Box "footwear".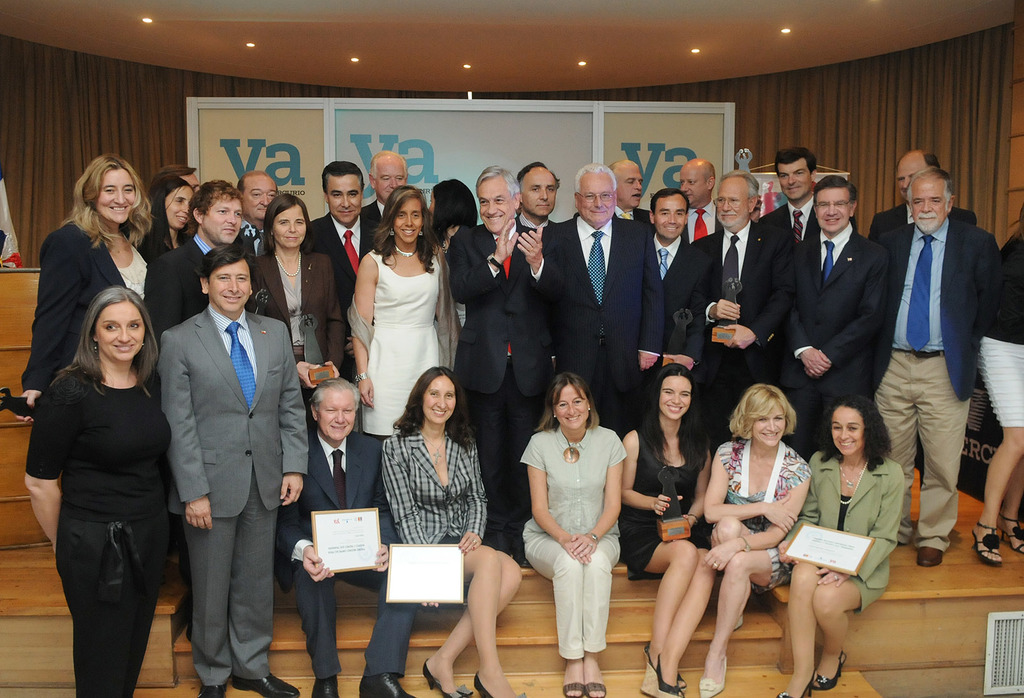
{"x1": 1002, "y1": 513, "x2": 1023, "y2": 556}.
